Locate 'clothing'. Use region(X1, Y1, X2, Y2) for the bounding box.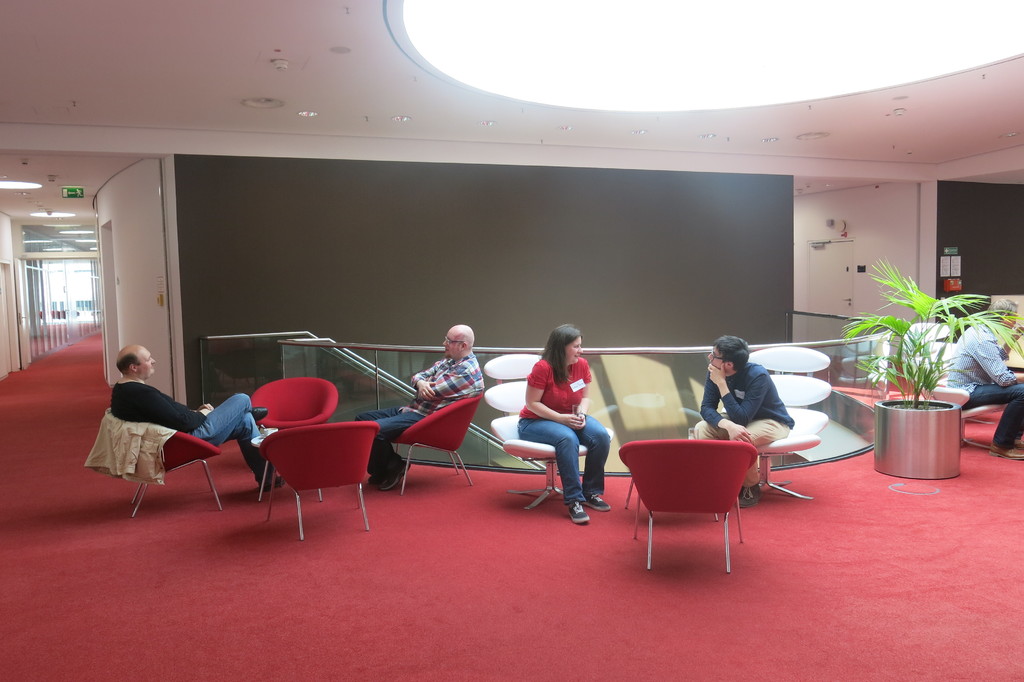
region(355, 353, 483, 474).
